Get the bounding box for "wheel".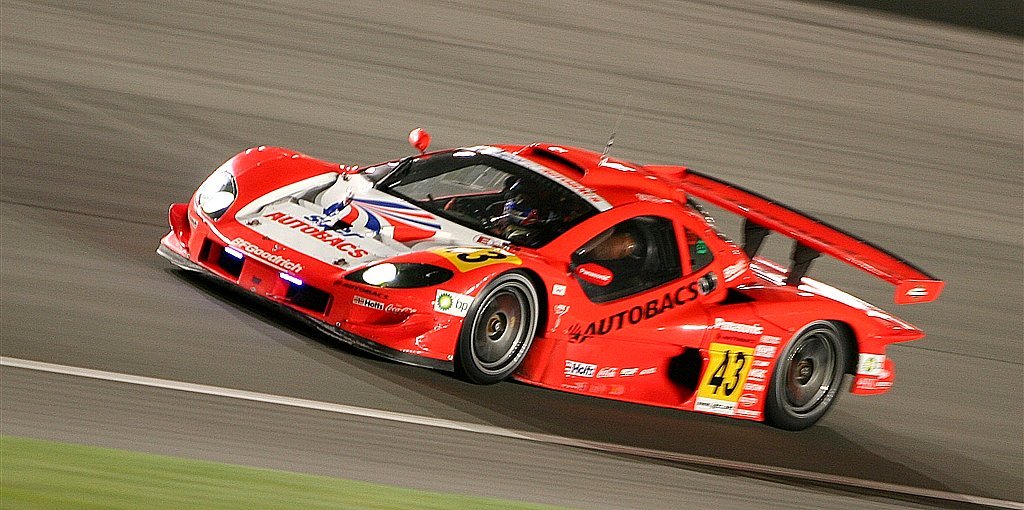
[left=451, top=271, right=547, bottom=383].
